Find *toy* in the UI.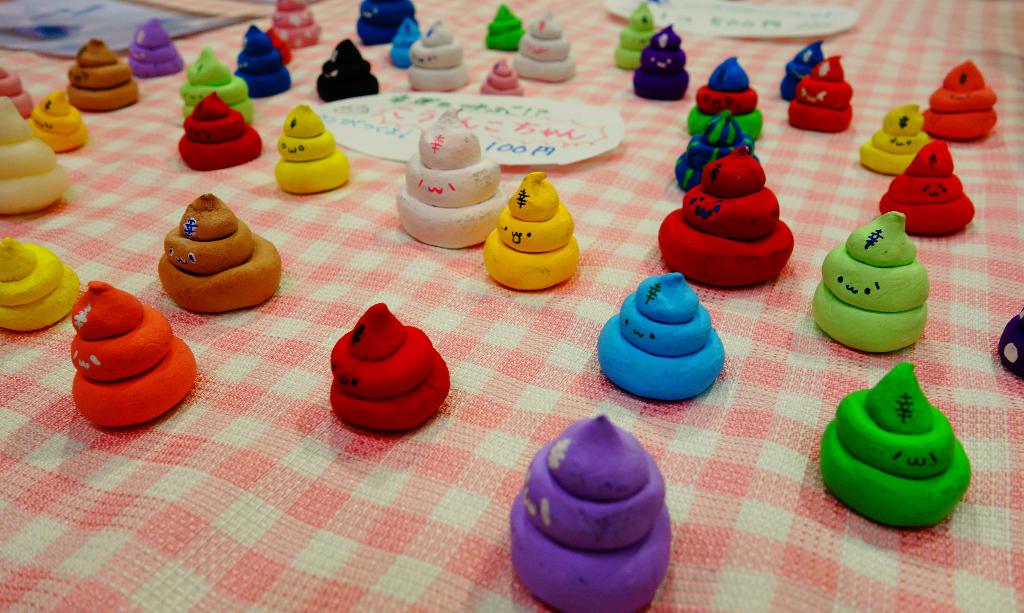
UI element at locate(120, 13, 187, 73).
